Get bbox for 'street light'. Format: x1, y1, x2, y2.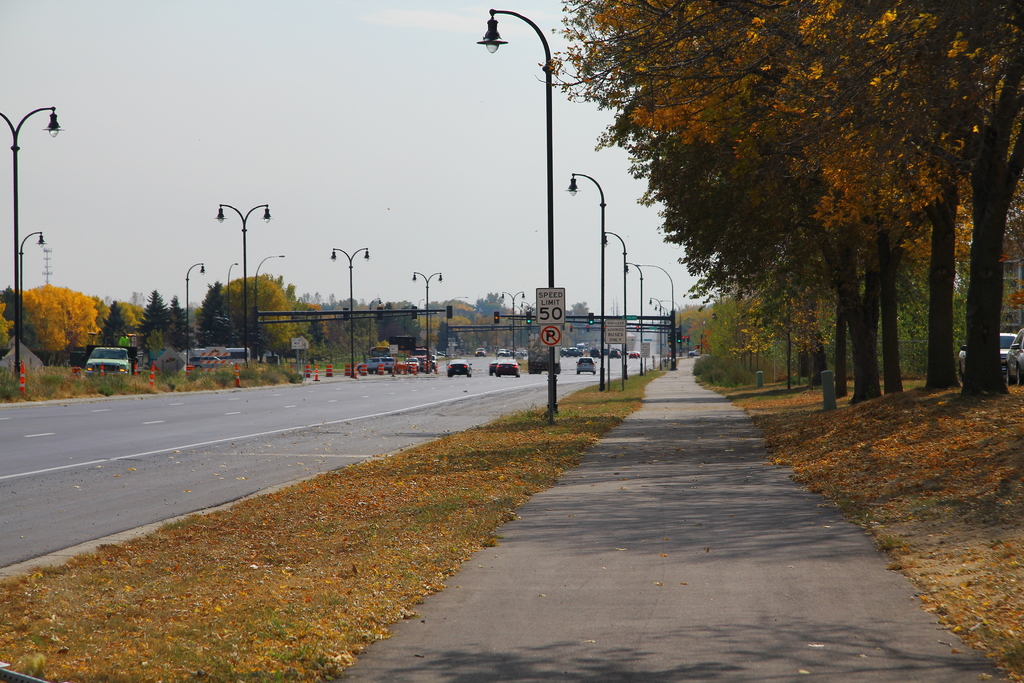
635, 264, 674, 373.
